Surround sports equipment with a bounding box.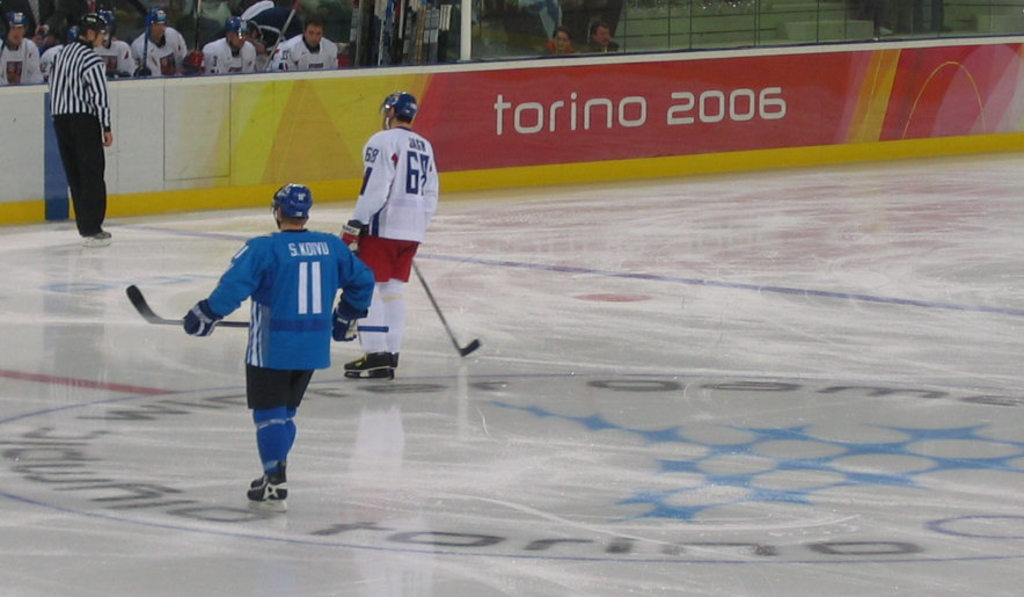
{"x1": 378, "y1": 93, "x2": 419, "y2": 129}.
